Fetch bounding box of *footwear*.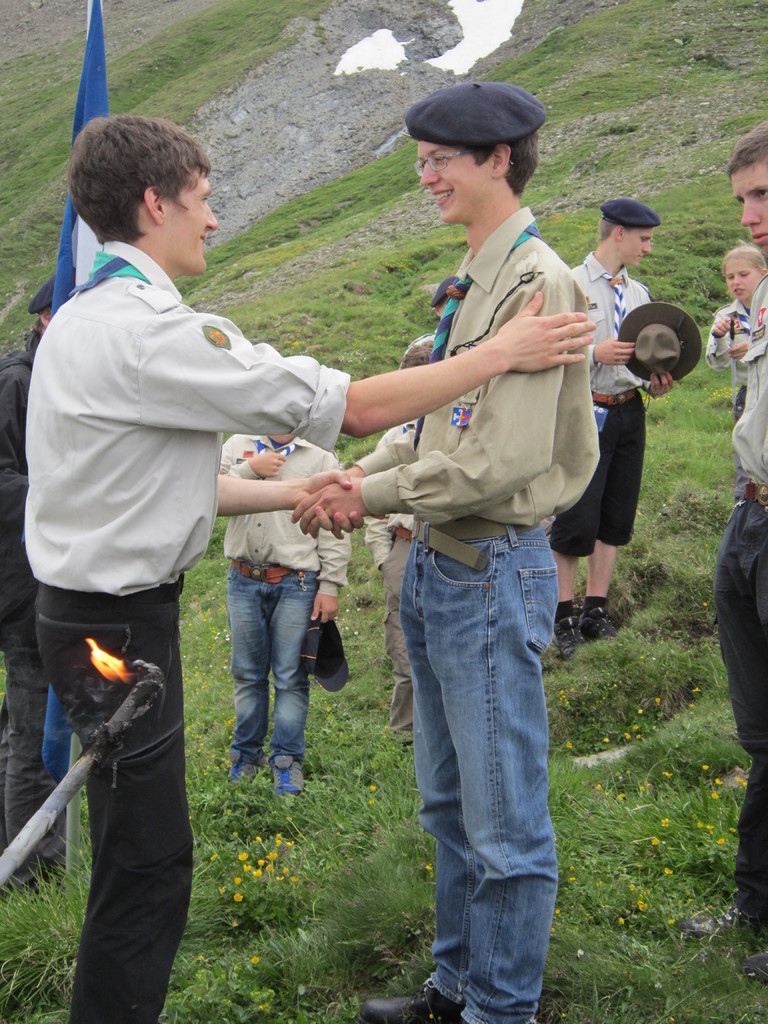
Bbox: select_region(547, 598, 580, 659).
